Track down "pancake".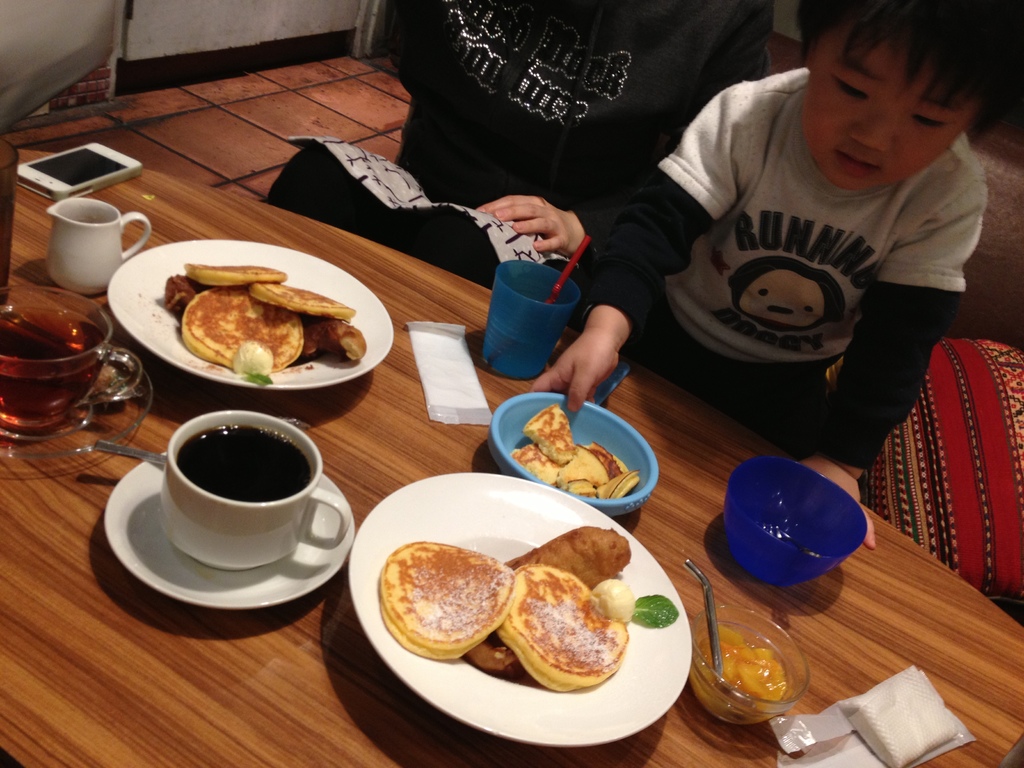
Tracked to region(503, 564, 627, 695).
